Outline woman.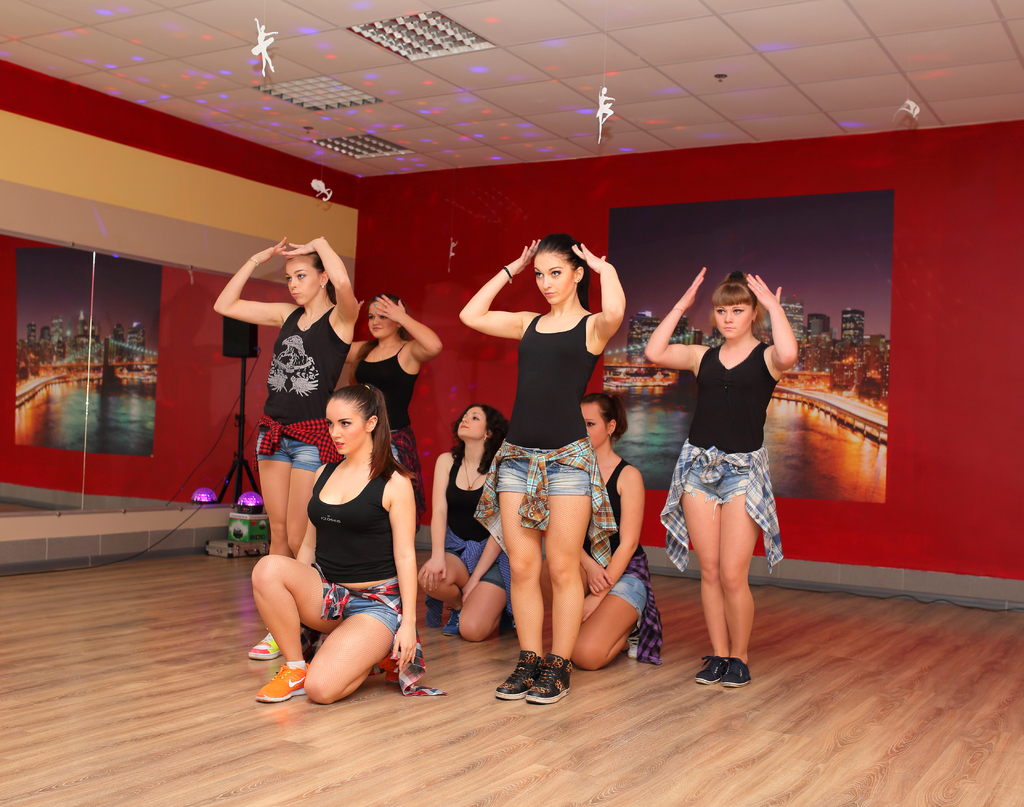
Outline: locate(244, 377, 448, 706).
